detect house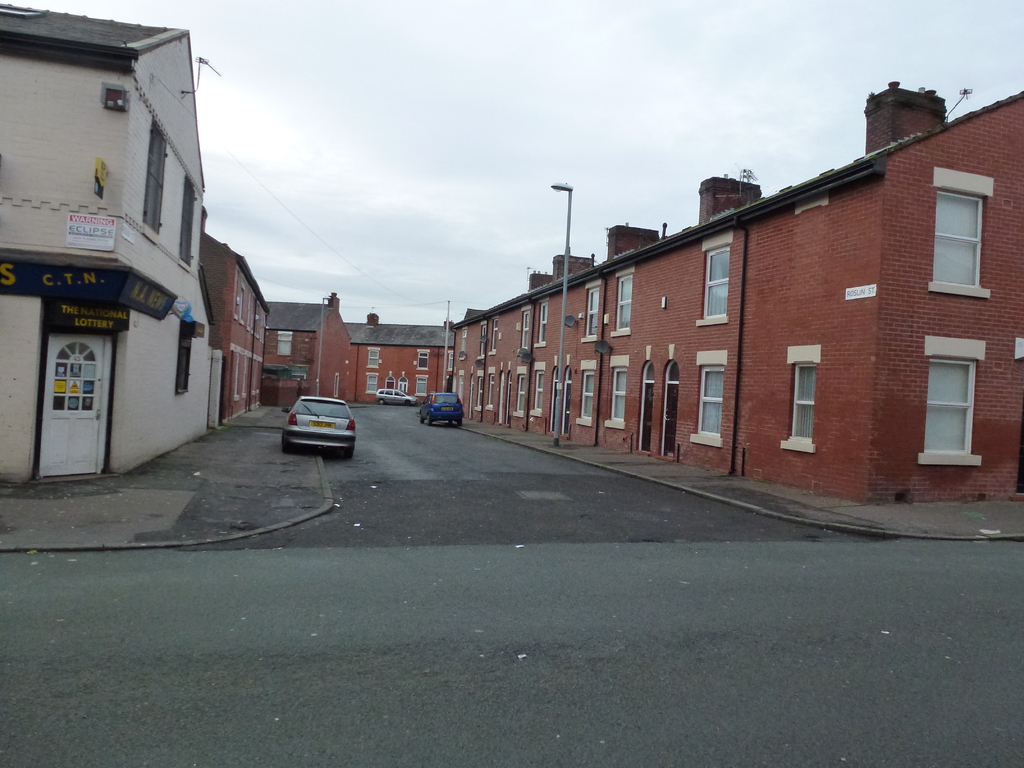
453, 77, 1023, 507
